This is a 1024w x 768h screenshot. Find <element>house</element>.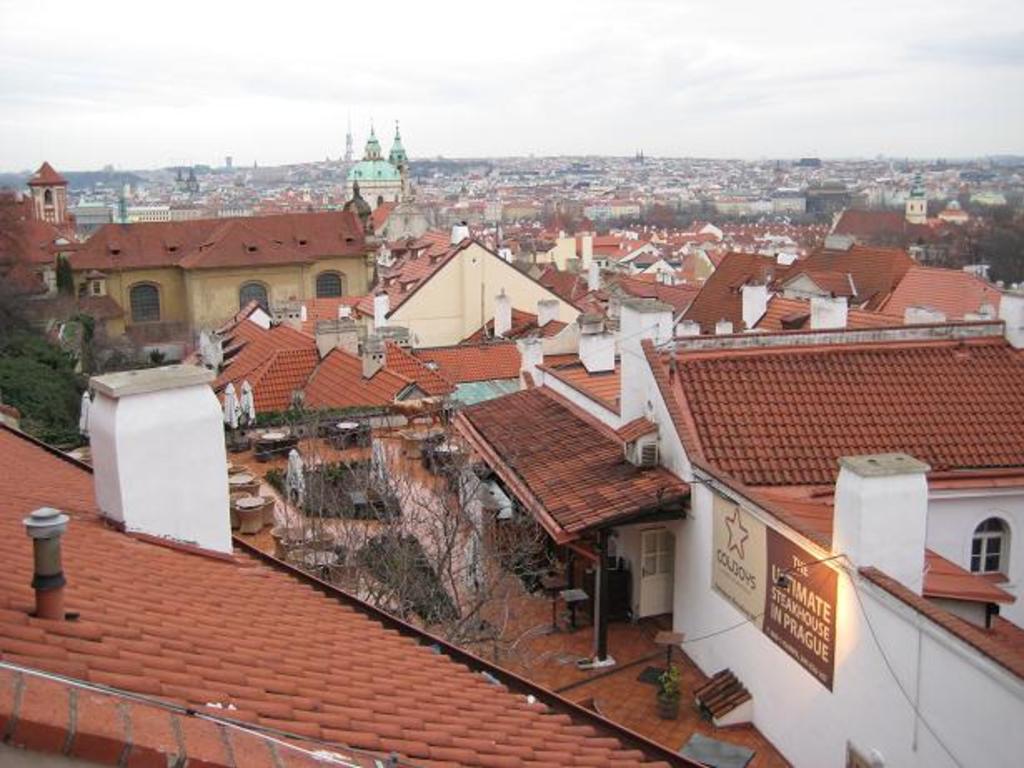
Bounding box: x1=201 y1=173 x2=263 y2=217.
